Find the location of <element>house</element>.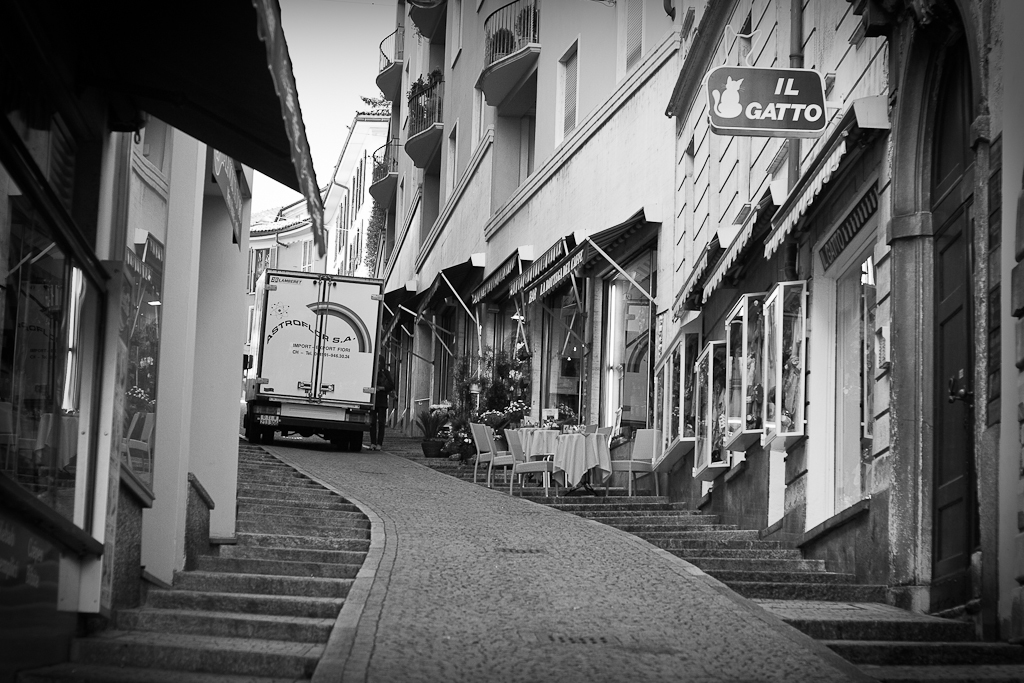
Location: bbox=[239, 105, 412, 270].
